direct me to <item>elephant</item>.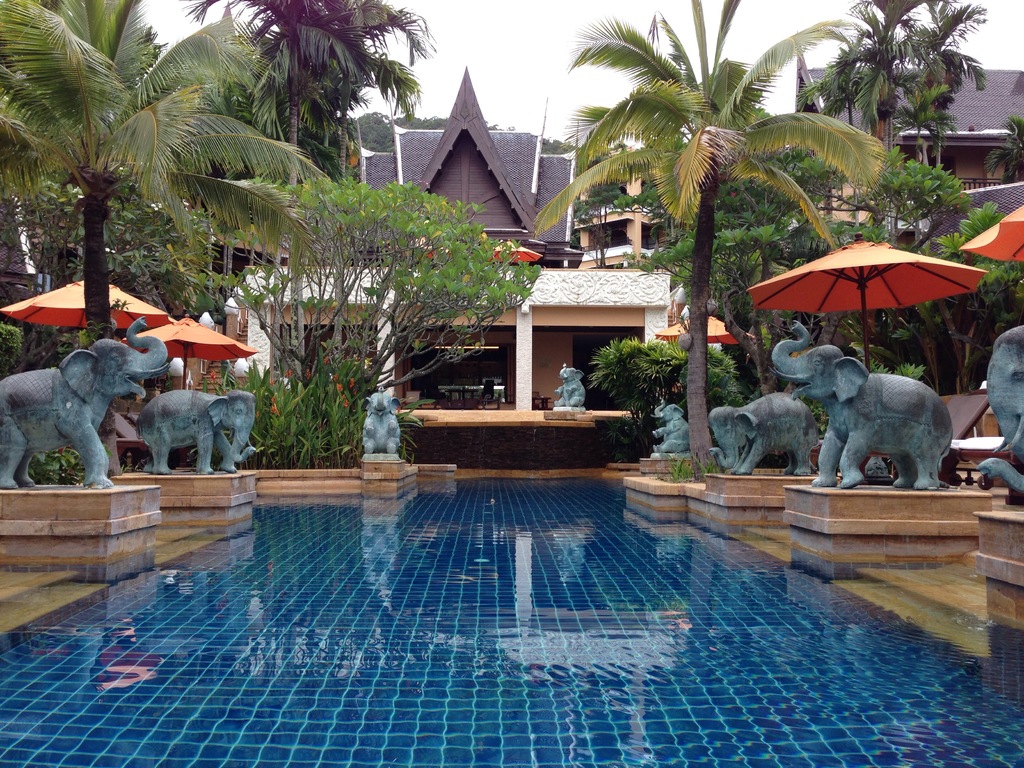
Direction: 972, 321, 1023, 503.
